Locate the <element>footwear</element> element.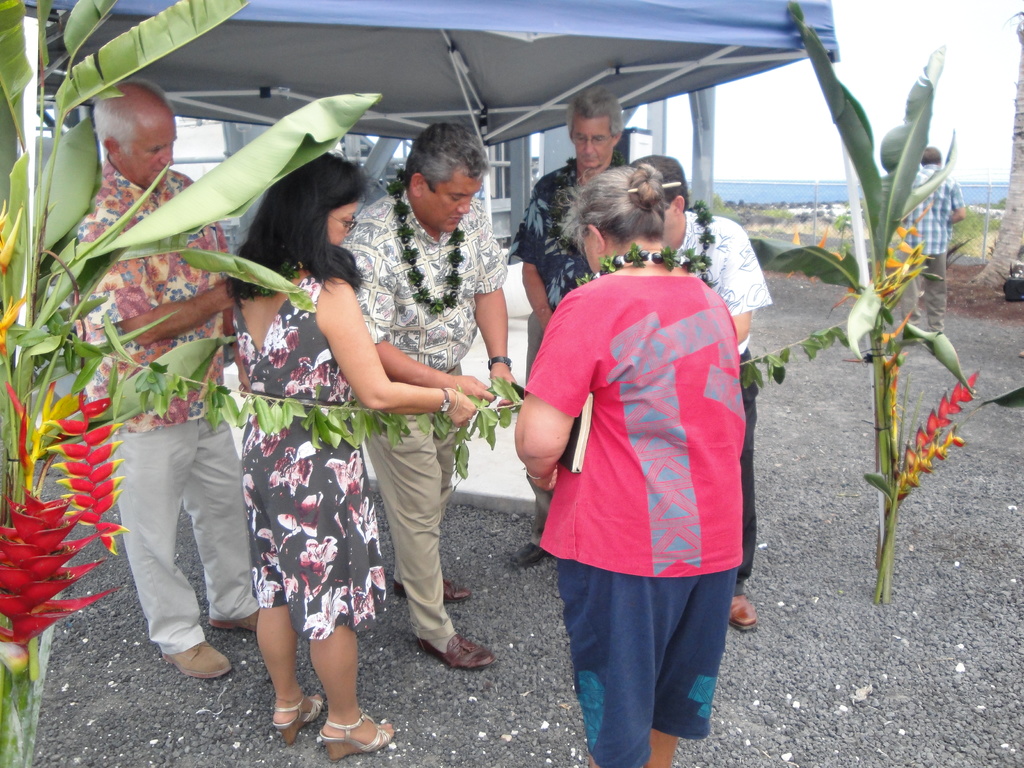
Element bbox: [left=726, top=594, right=753, bottom=637].
